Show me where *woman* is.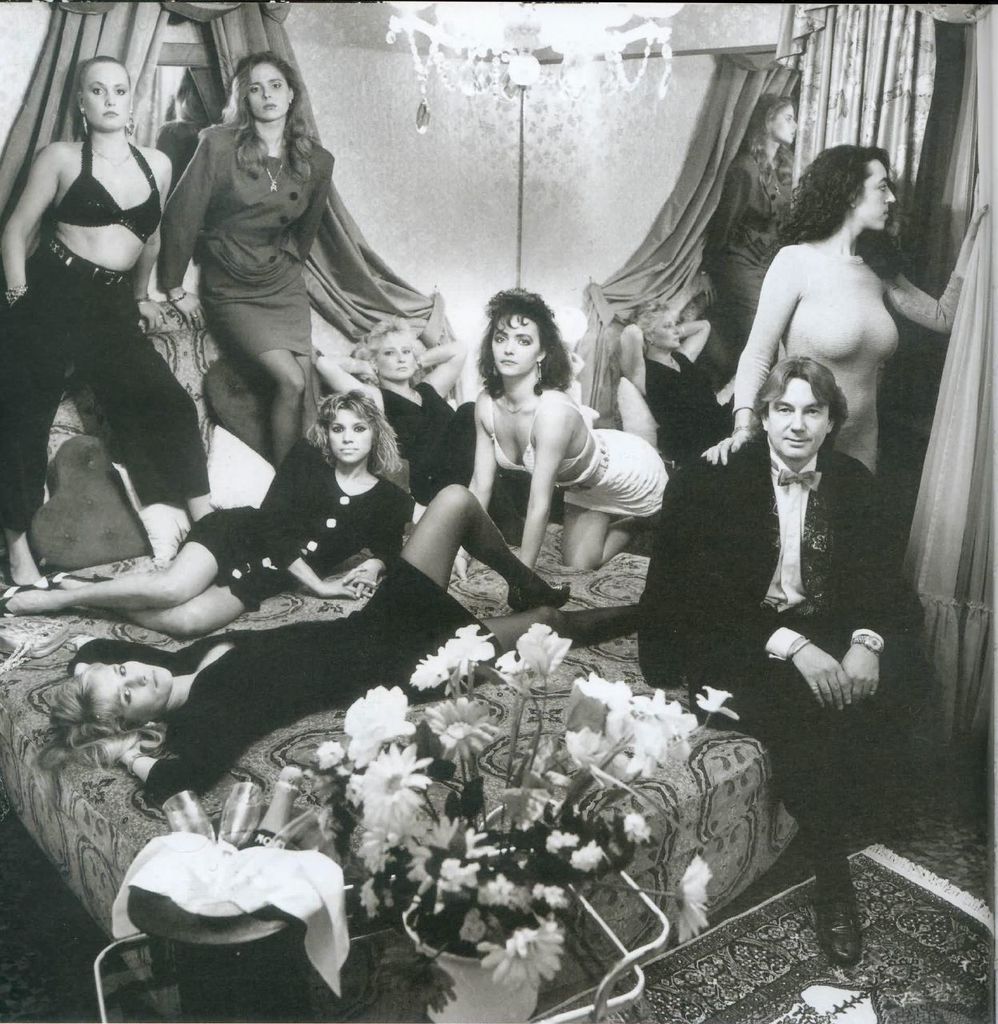
*woman* is at select_region(695, 147, 984, 487).
